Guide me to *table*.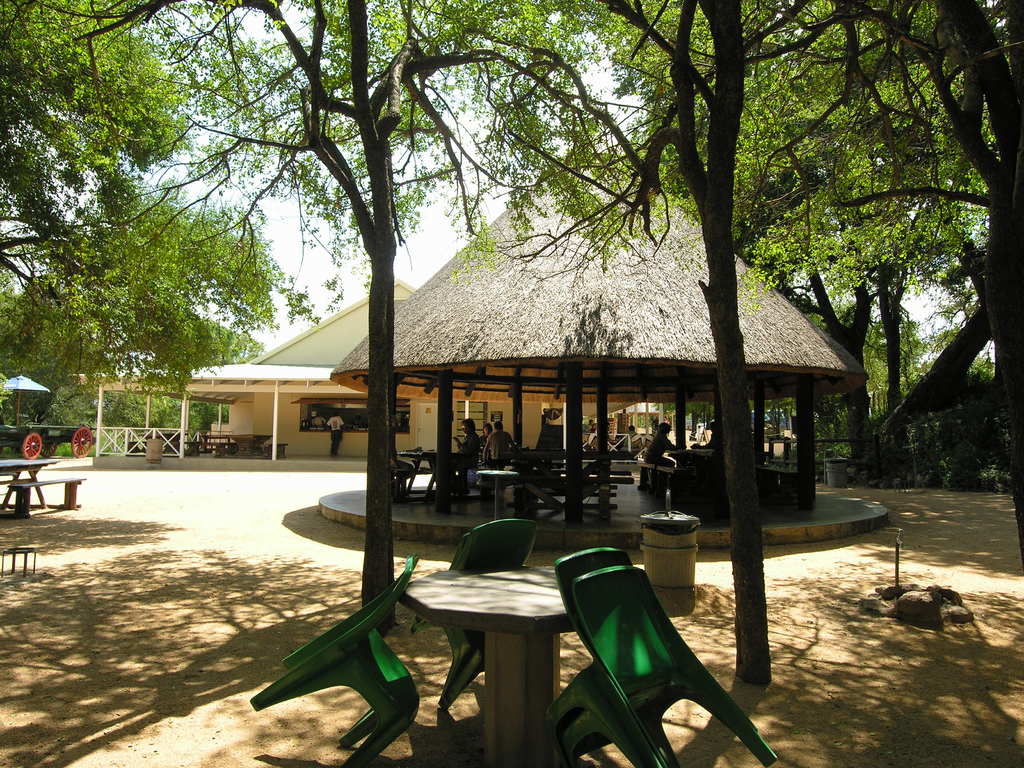
Guidance: rect(392, 536, 615, 745).
